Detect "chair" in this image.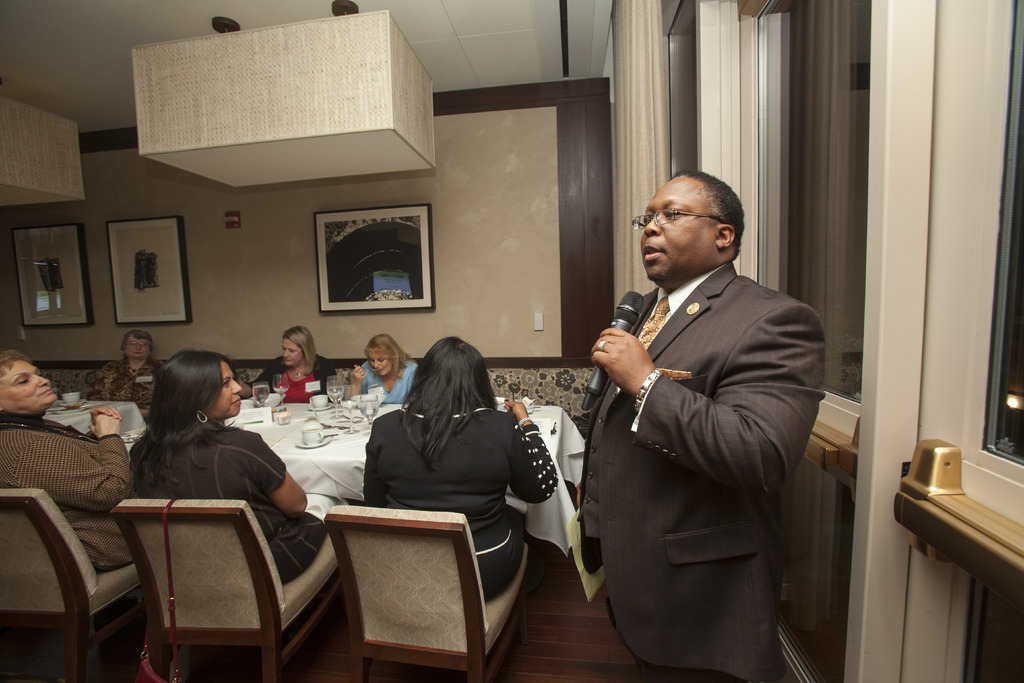
Detection: [324,504,530,682].
